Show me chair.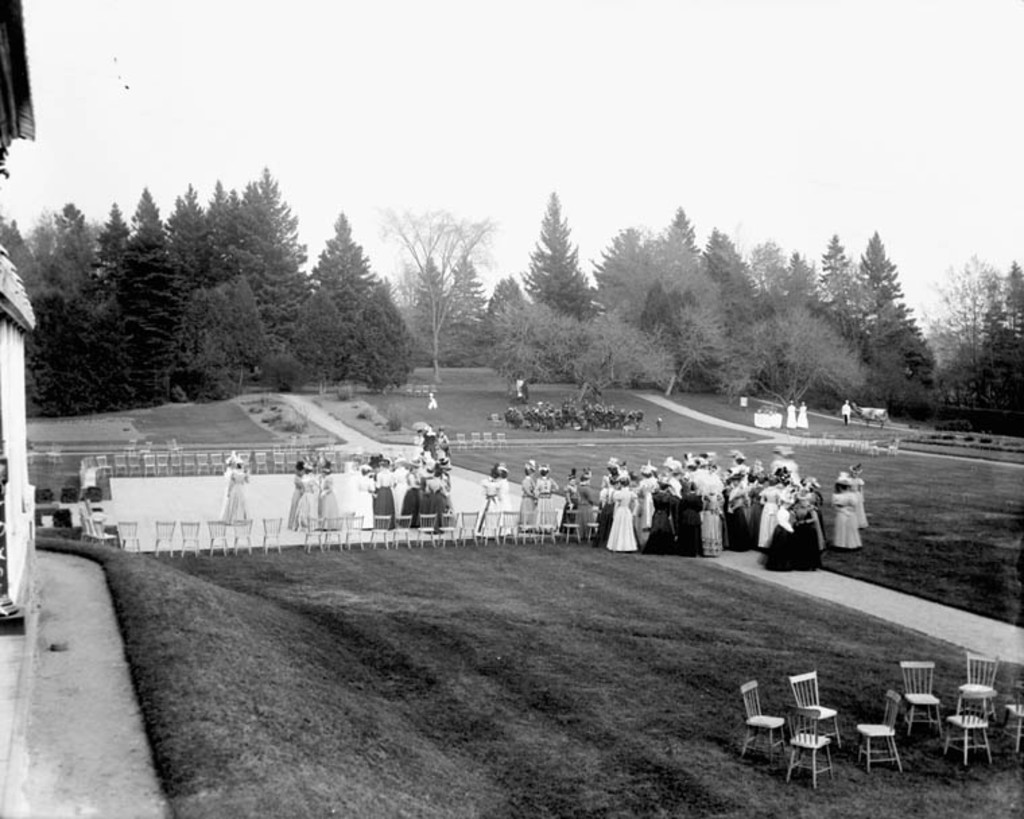
chair is here: region(259, 515, 287, 558).
